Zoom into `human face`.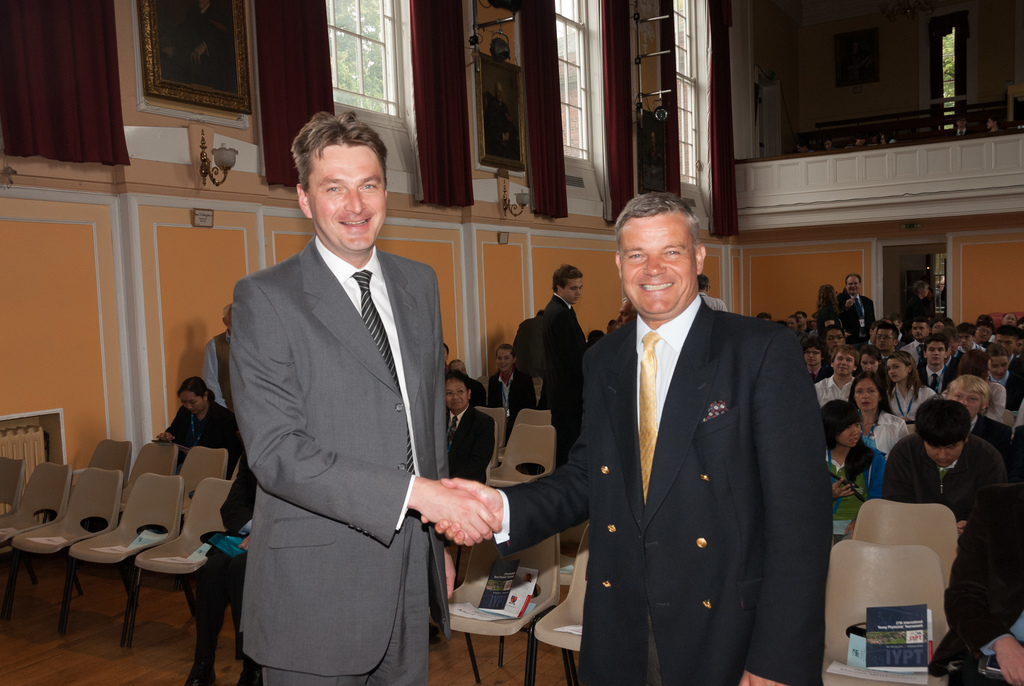
Zoom target: <region>835, 423, 857, 448</region>.
